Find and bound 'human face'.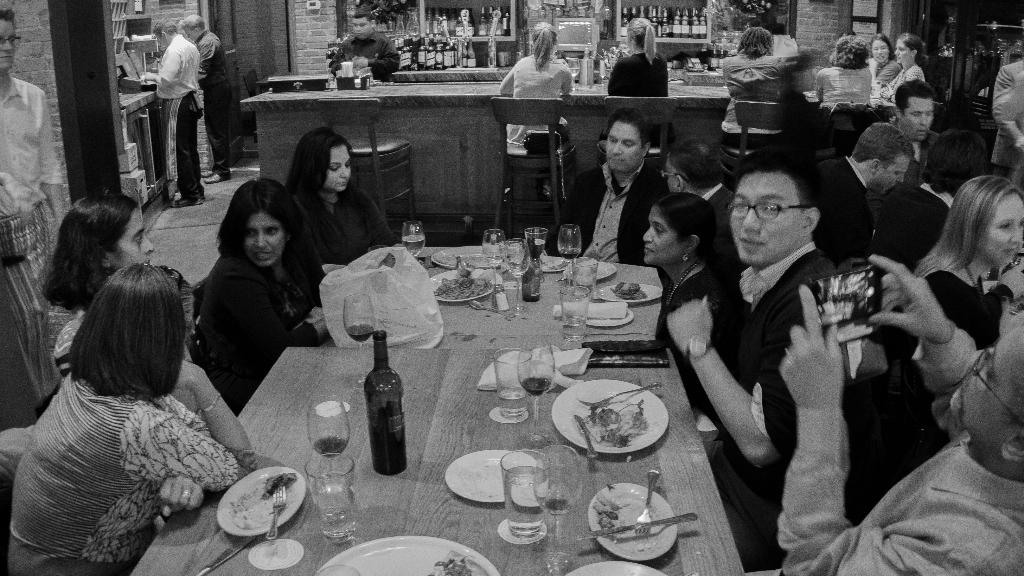
Bound: crop(669, 156, 680, 191).
